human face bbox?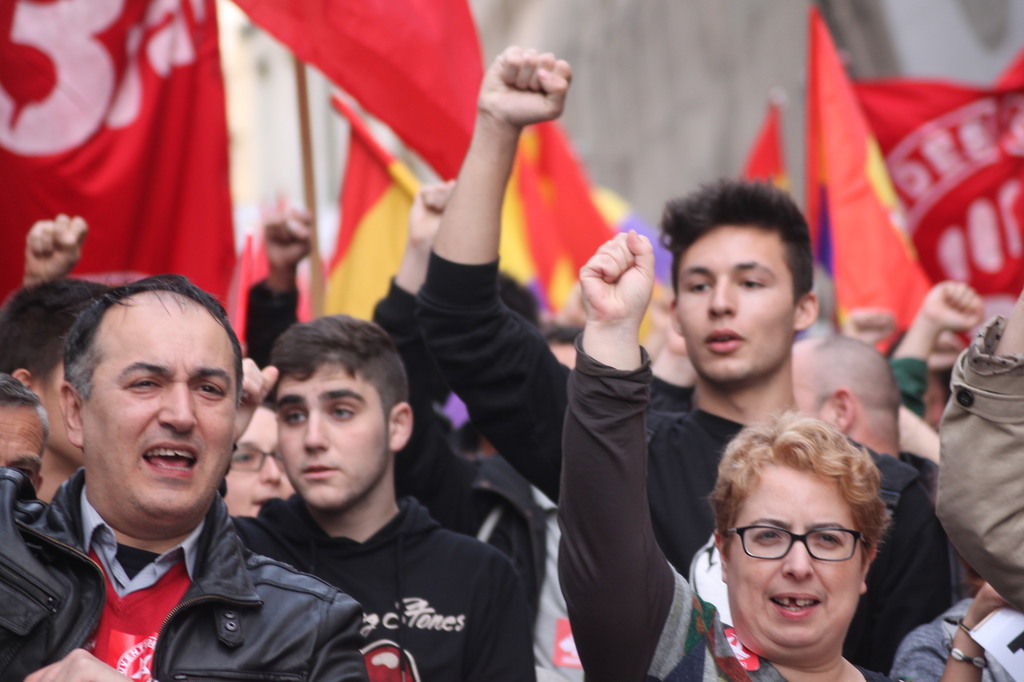
<box>220,407,297,514</box>
